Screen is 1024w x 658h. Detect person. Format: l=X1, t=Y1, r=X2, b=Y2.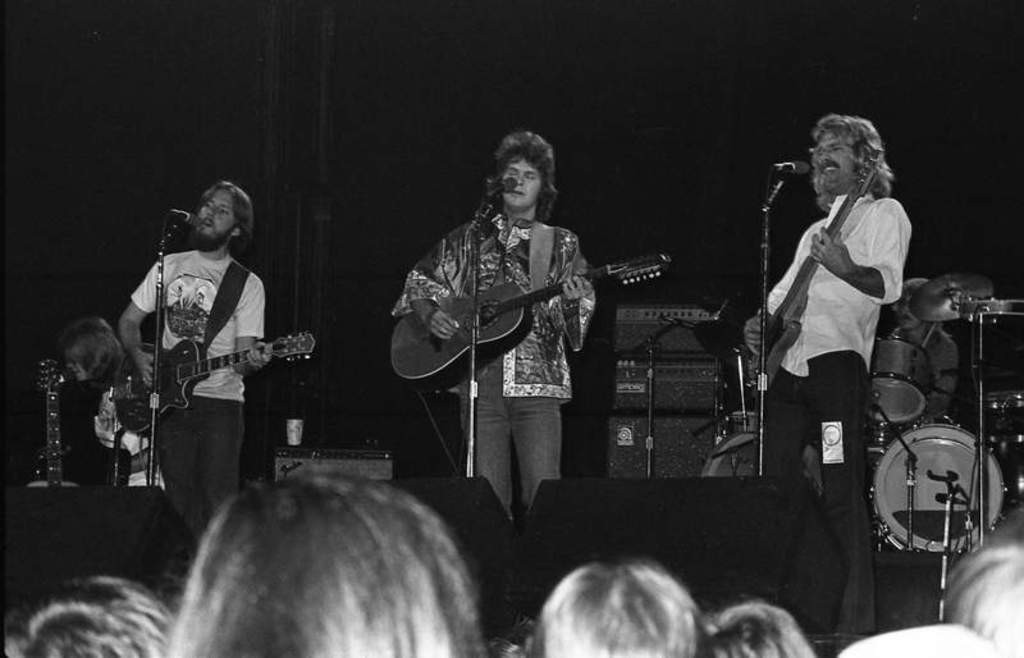
l=535, t=558, r=709, b=657.
